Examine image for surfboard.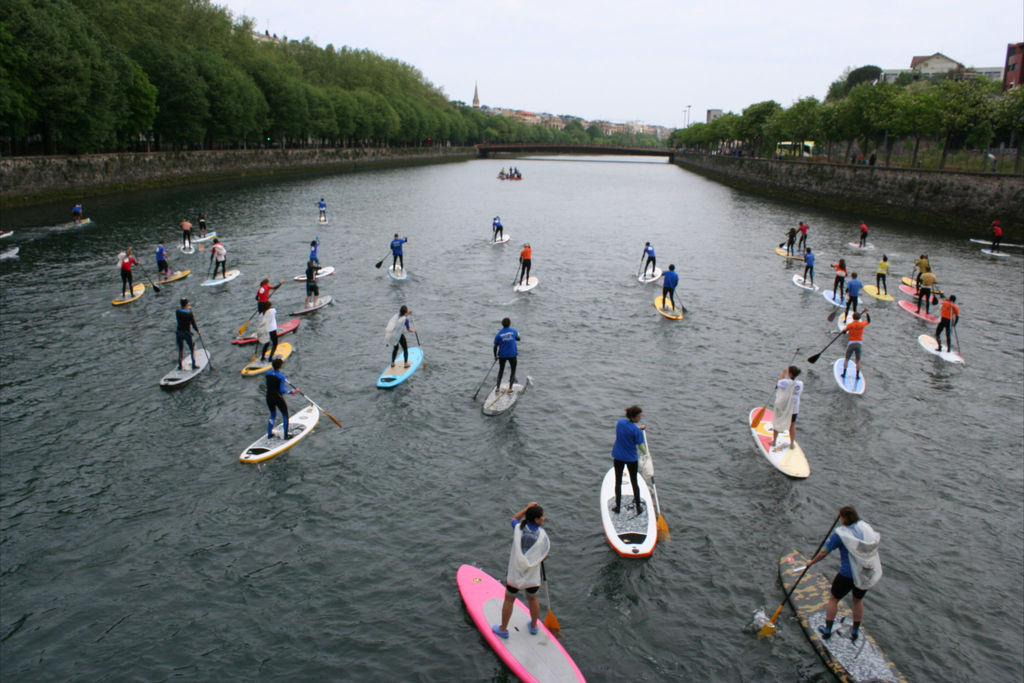
Examination result: rect(180, 243, 196, 258).
